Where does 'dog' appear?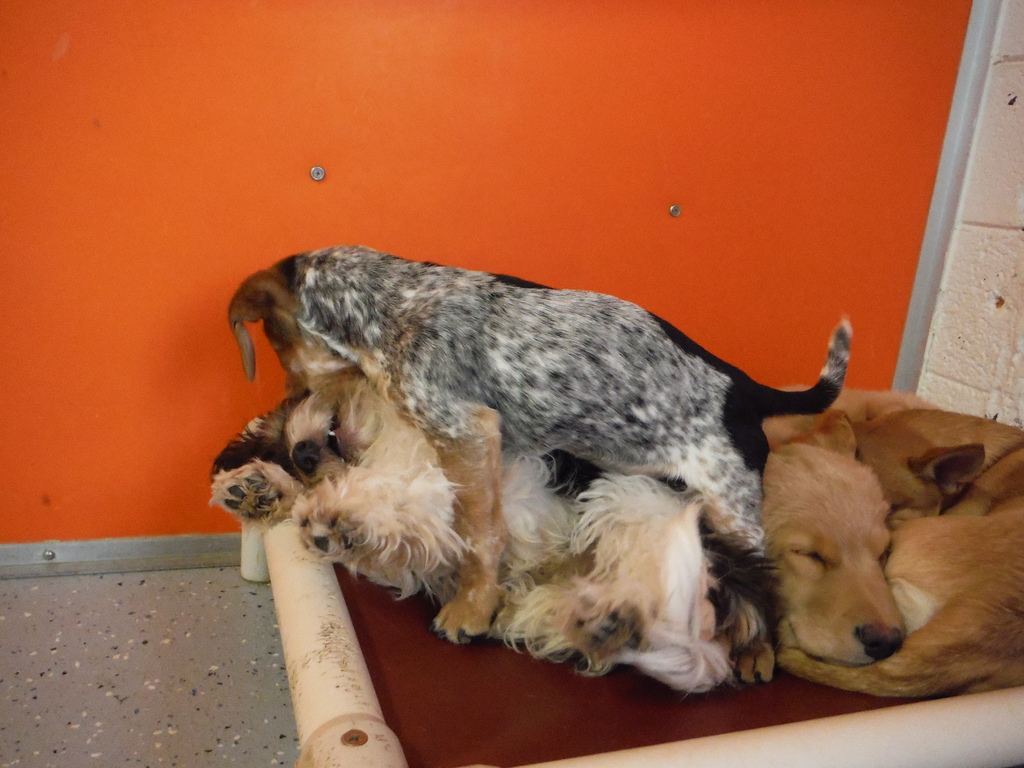
Appears at rect(209, 367, 787, 692).
